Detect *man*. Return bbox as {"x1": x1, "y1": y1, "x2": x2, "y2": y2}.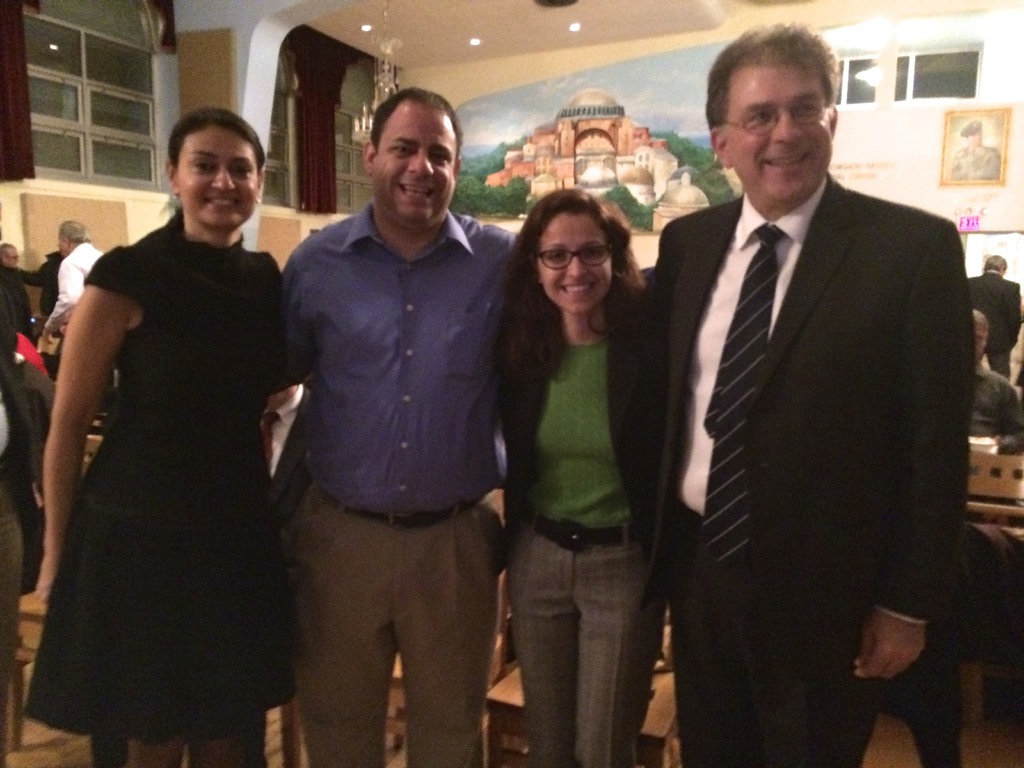
{"x1": 266, "y1": 77, "x2": 520, "y2": 767}.
